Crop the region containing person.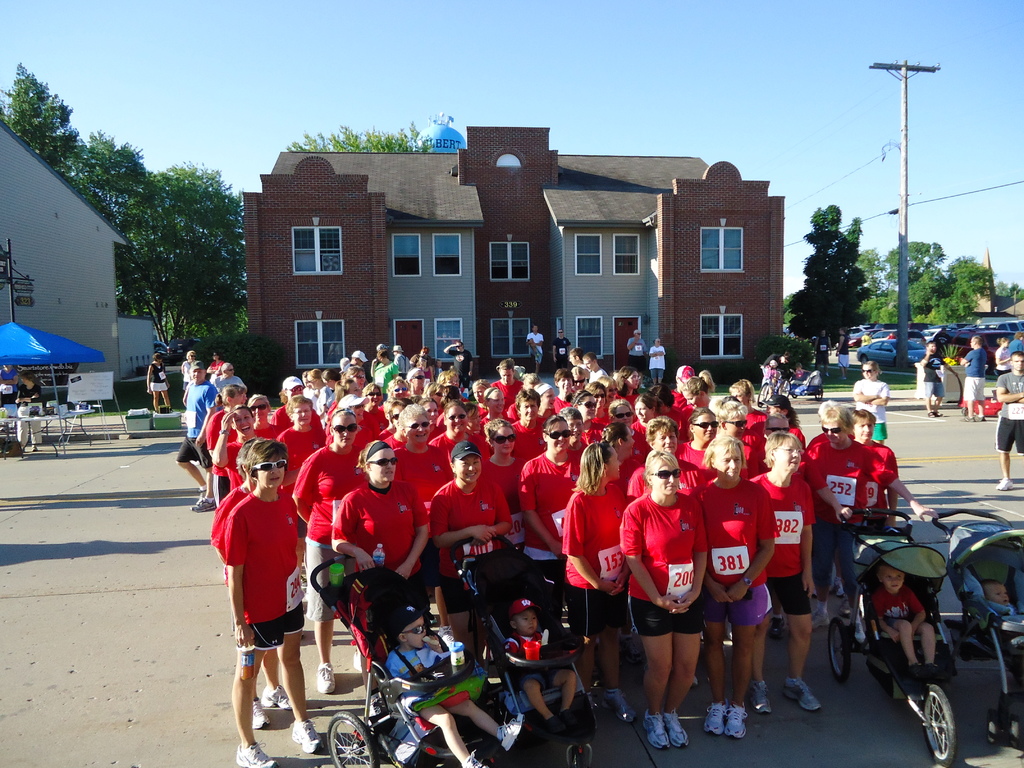
Crop region: locate(765, 394, 806, 448).
